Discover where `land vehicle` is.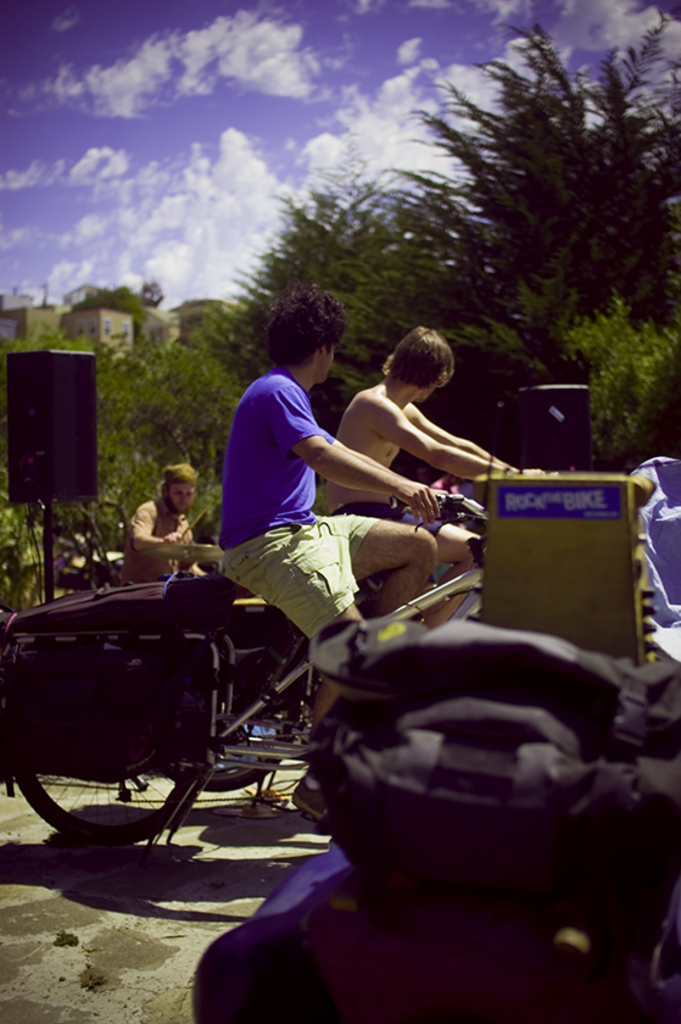
Discovered at region(0, 490, 493, 848).
